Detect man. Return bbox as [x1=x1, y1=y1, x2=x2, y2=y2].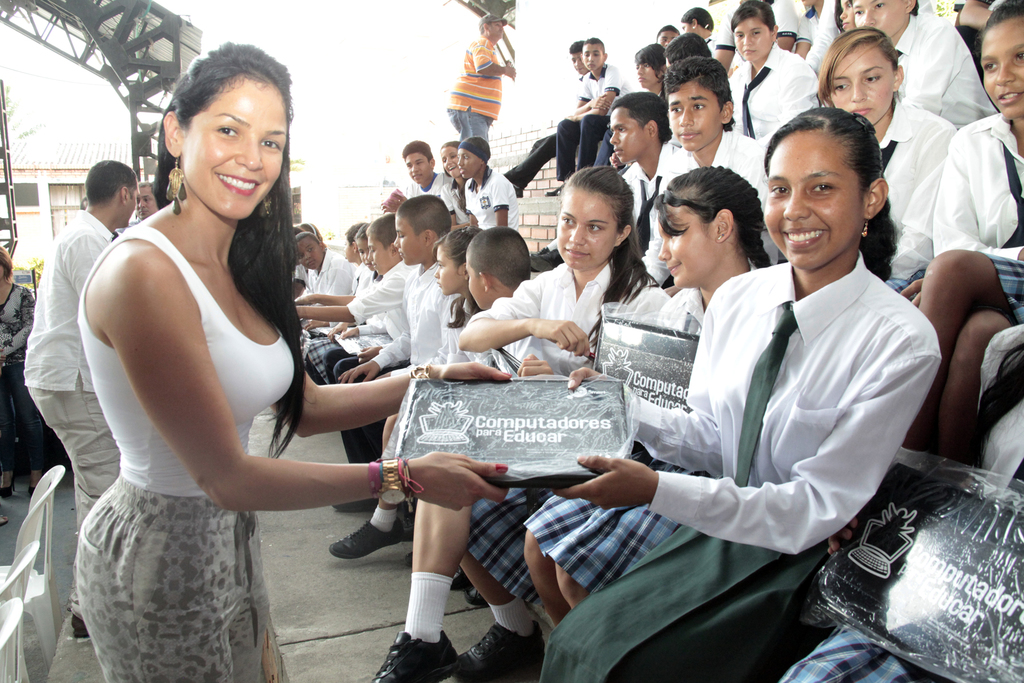
[x1=79, y1=197, x2=87, y2=213].
